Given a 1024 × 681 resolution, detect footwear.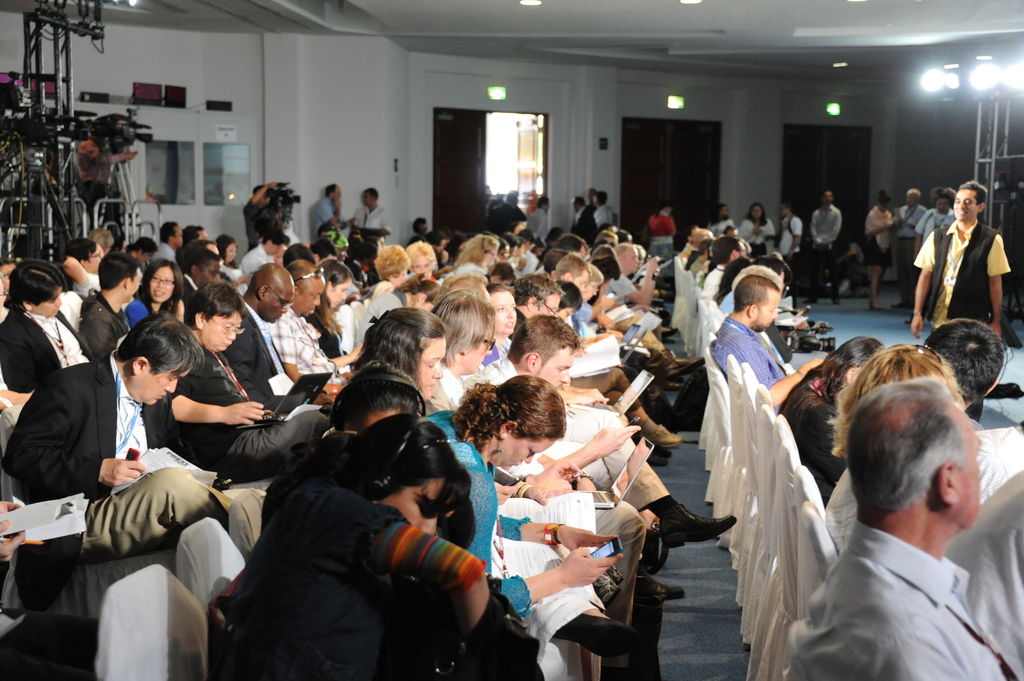
[x1=829, y1=289, x2=841, y2=303].
